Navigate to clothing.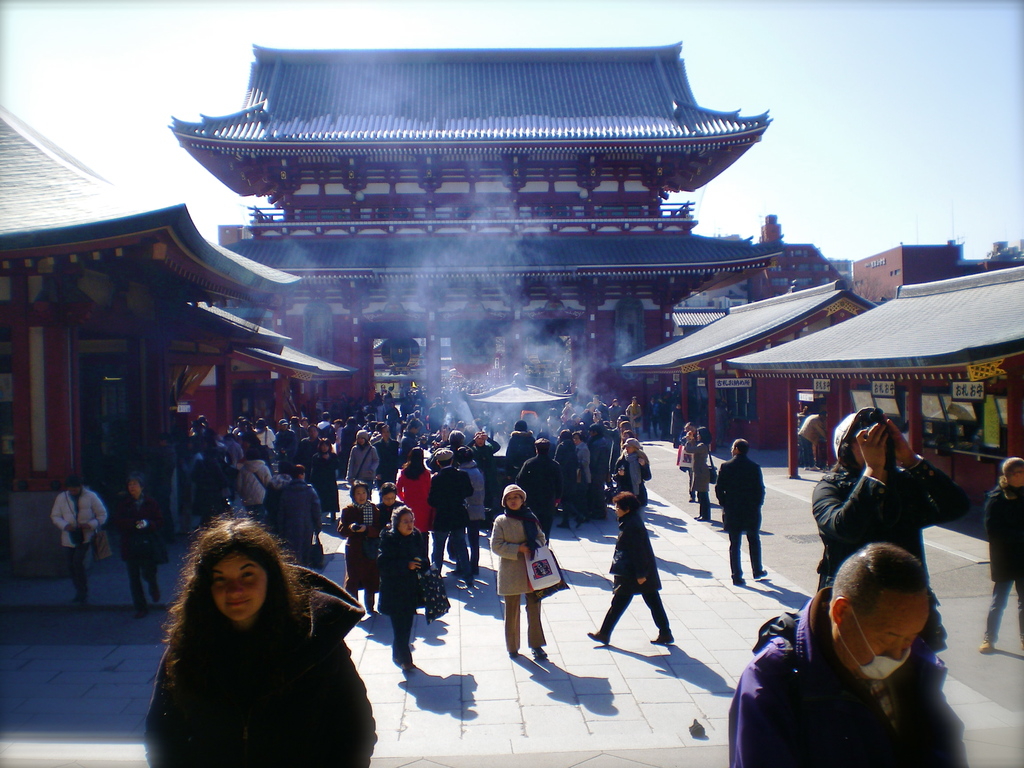
Navigation target: <box>320,422,332,440</box>.
